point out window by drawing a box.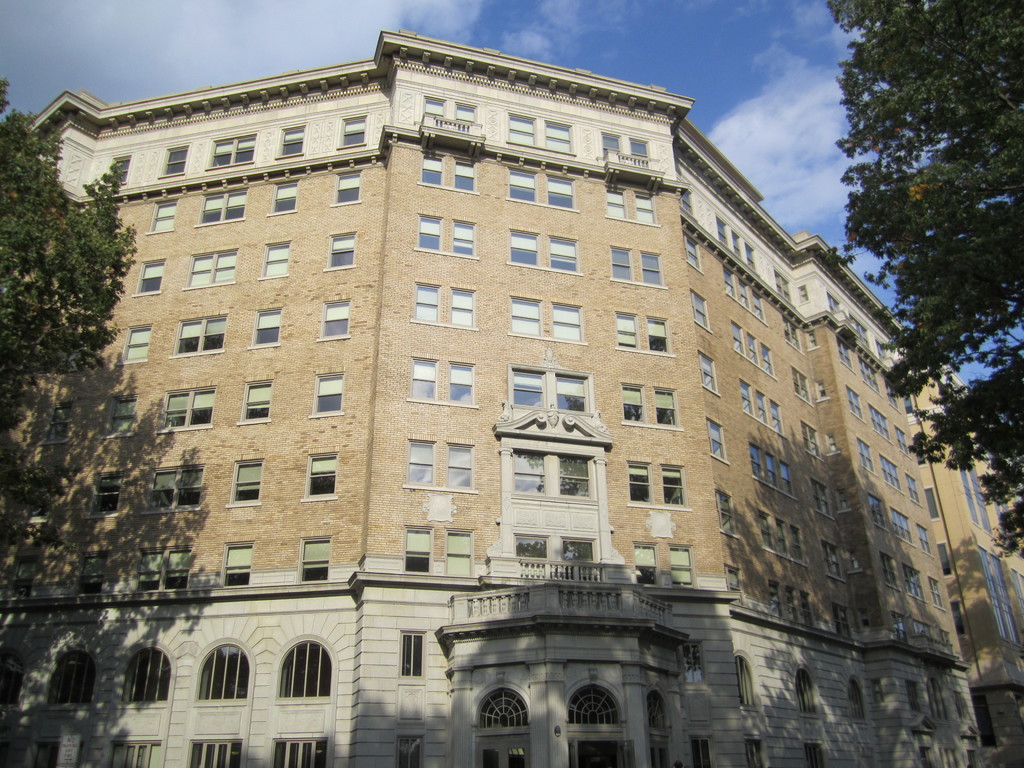
bbox=[198, 189, 243, 222].
